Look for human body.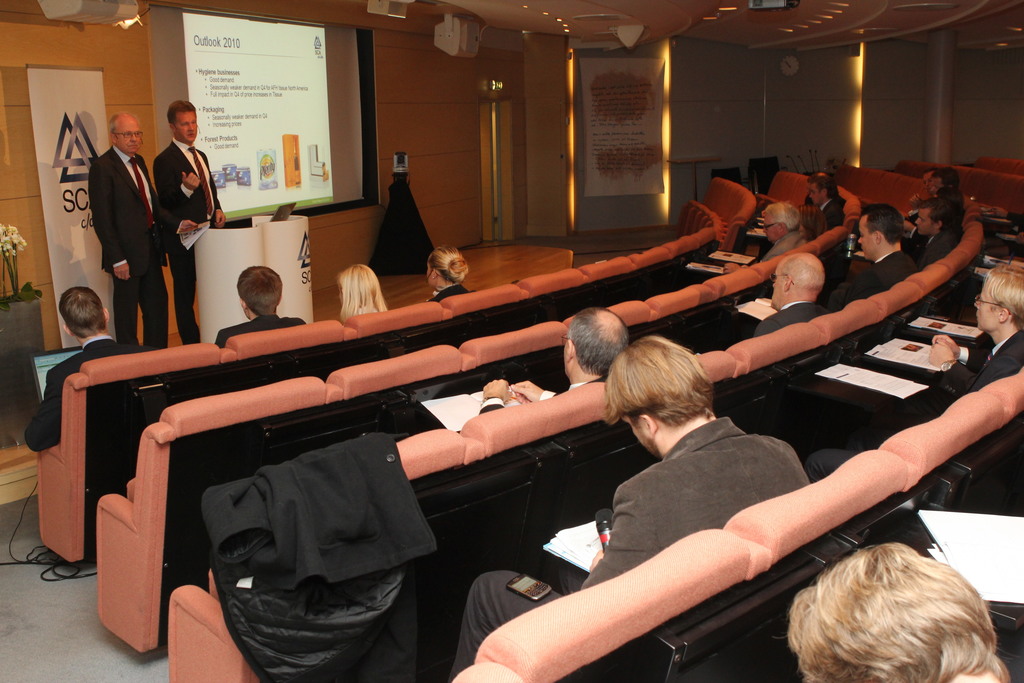
Found: Rect(90, 113, 197, 352).
